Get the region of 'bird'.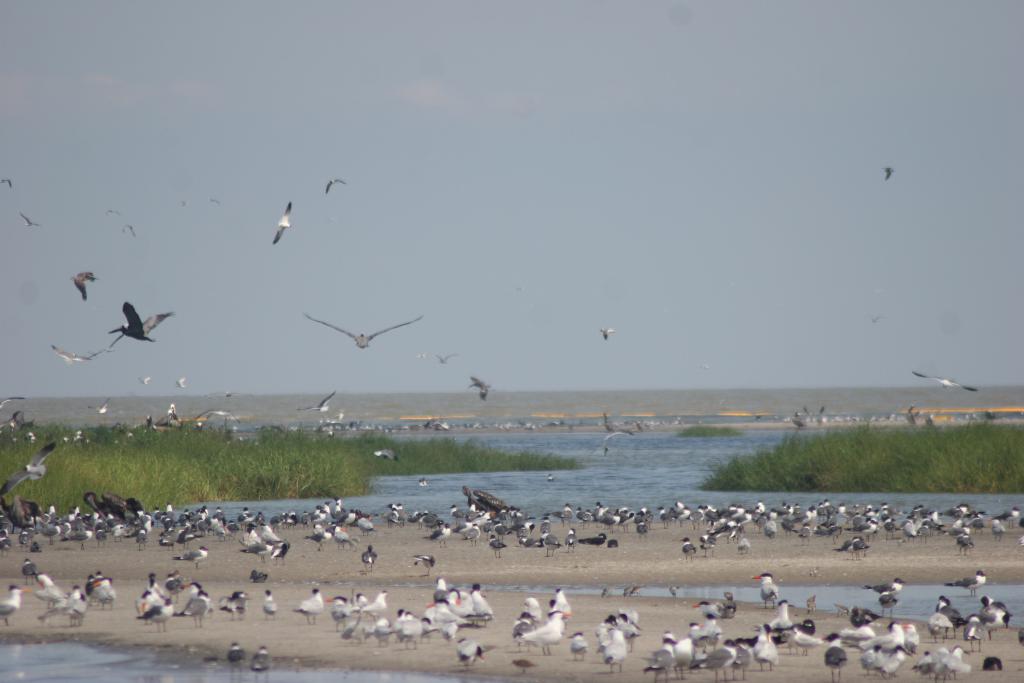
<box>863,575,908,621</box>.
